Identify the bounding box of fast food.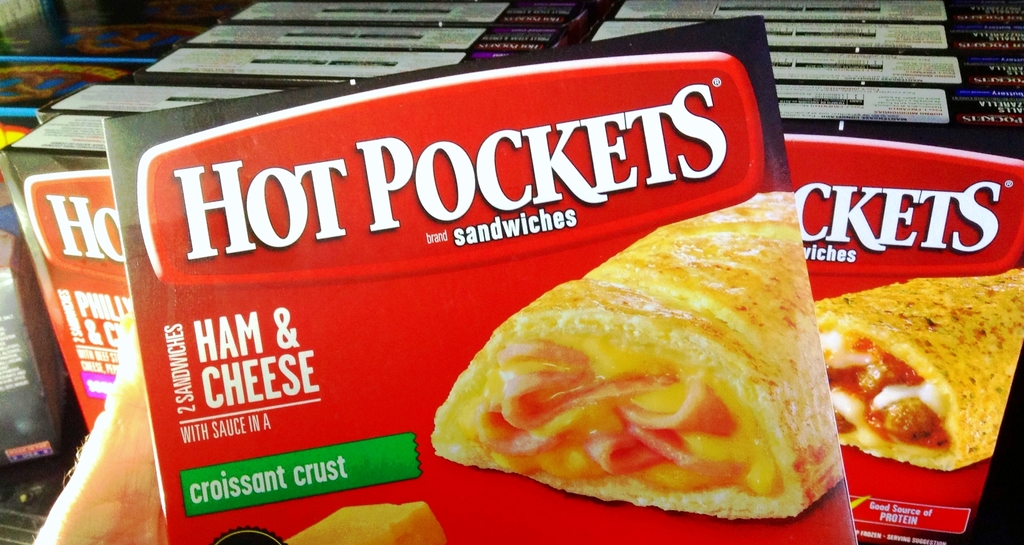
bbox=[285, 502, 450, 544].
